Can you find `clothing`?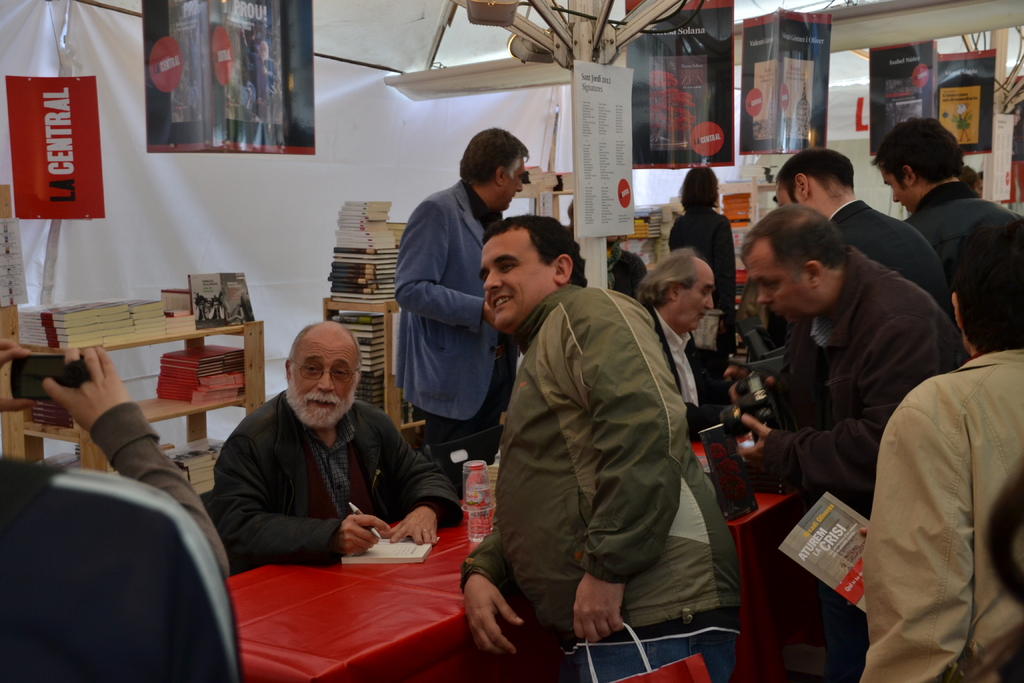
Yes, bounding box: [x1=909, y1=172, x2=1023, y2=350].
